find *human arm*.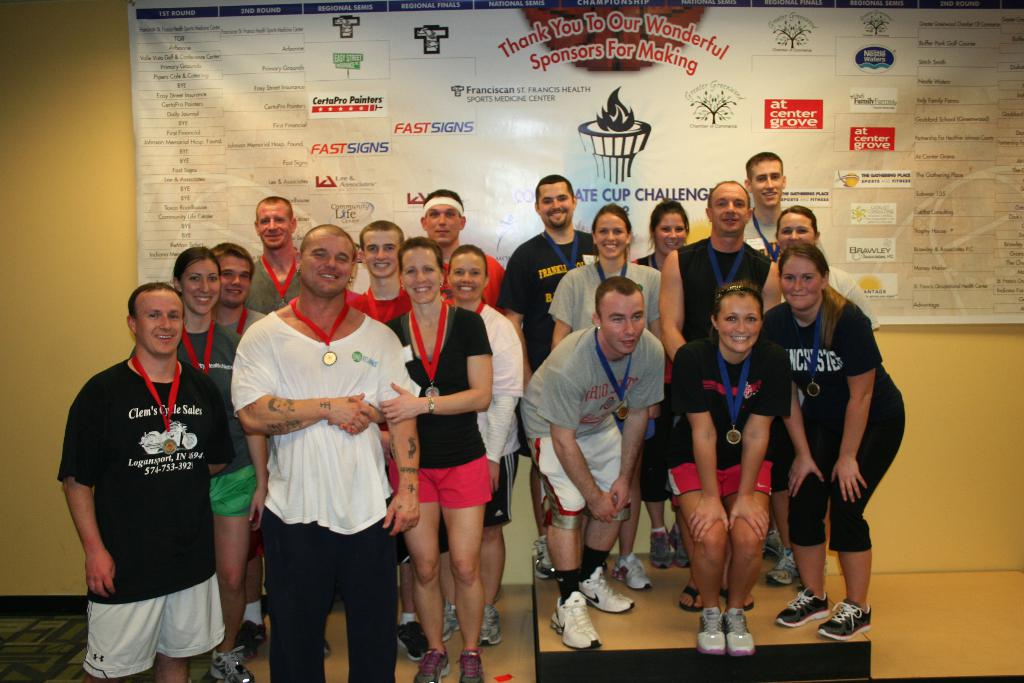
829,315,866,506.
